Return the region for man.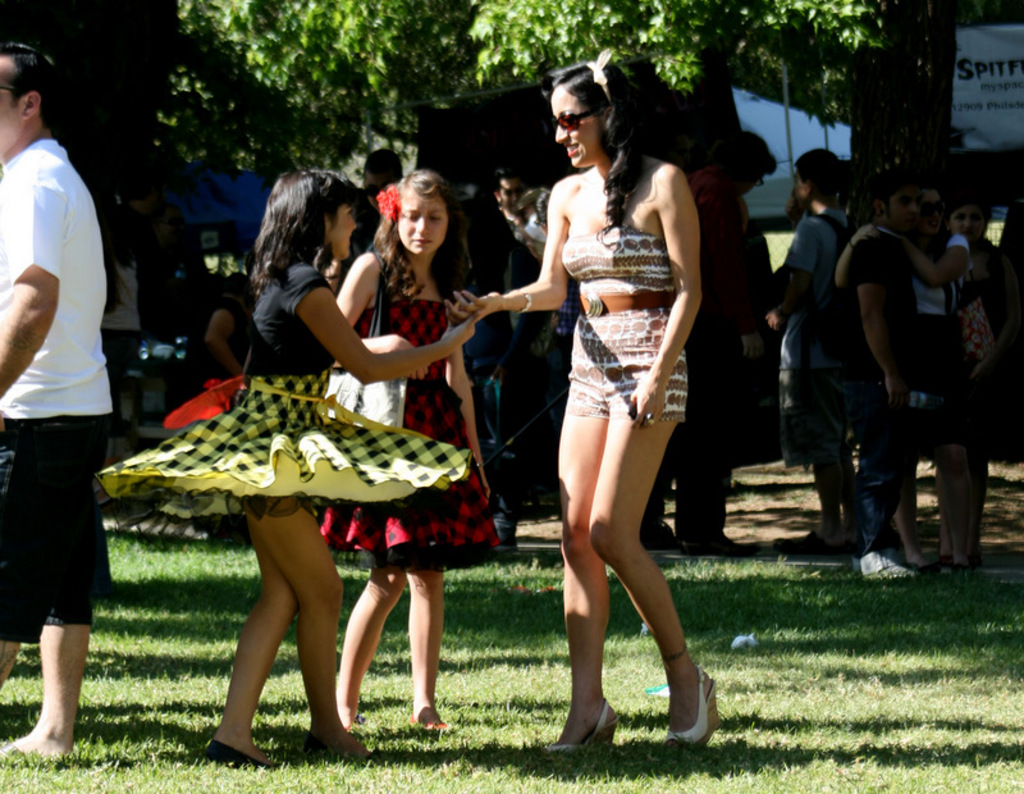
[0,41,110,761].
